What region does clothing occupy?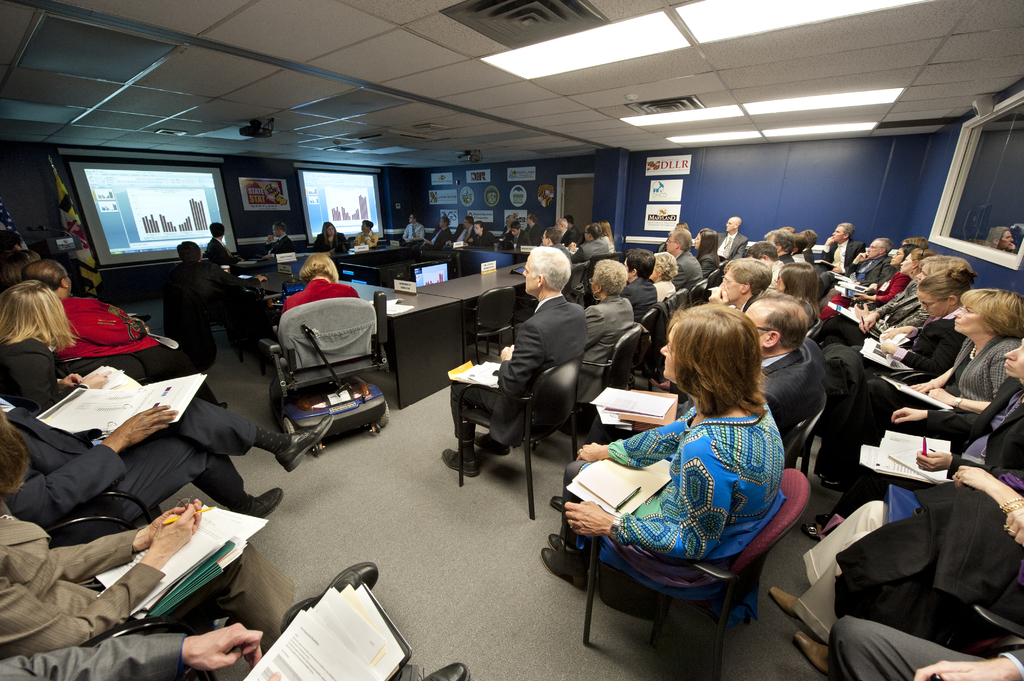
[left=625, top=276, right=657, bottom=324].
